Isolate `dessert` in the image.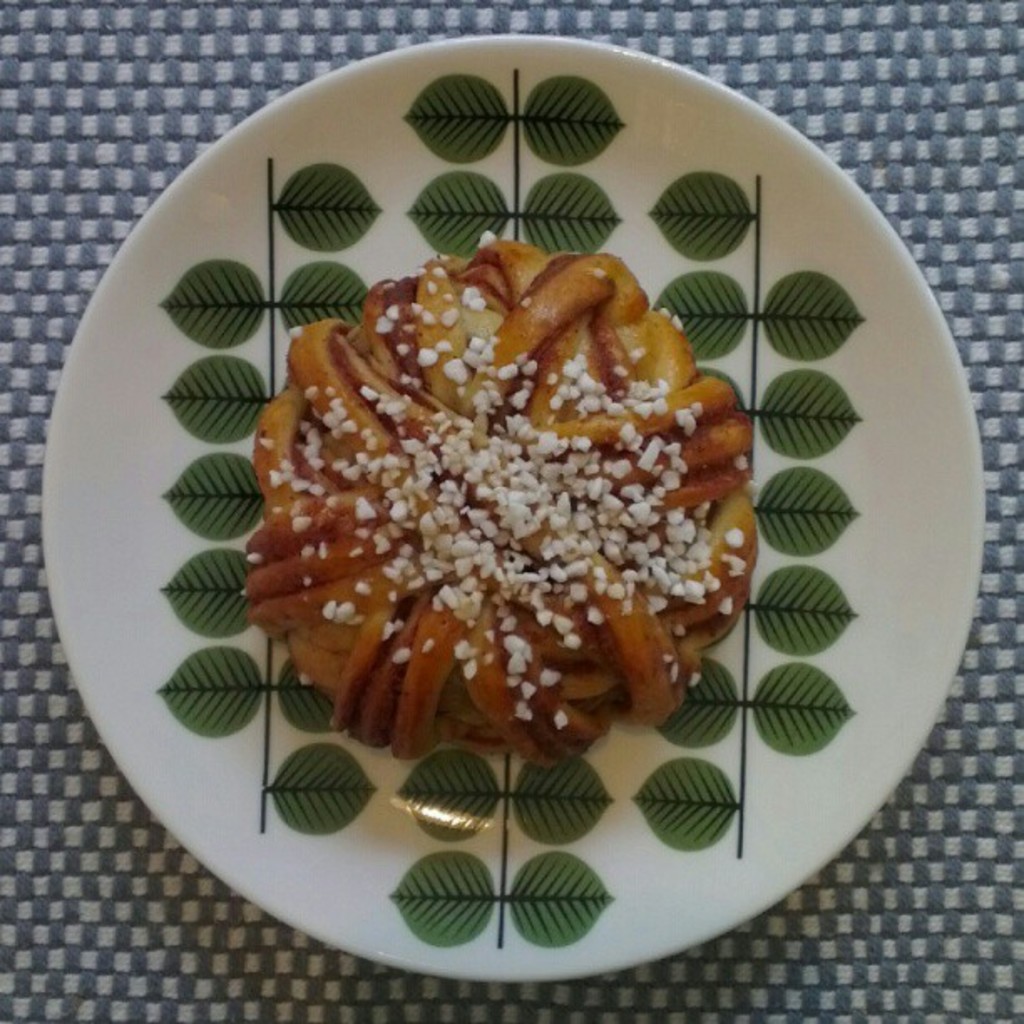
Isolated region: box=[239, 256, 768, 793].
